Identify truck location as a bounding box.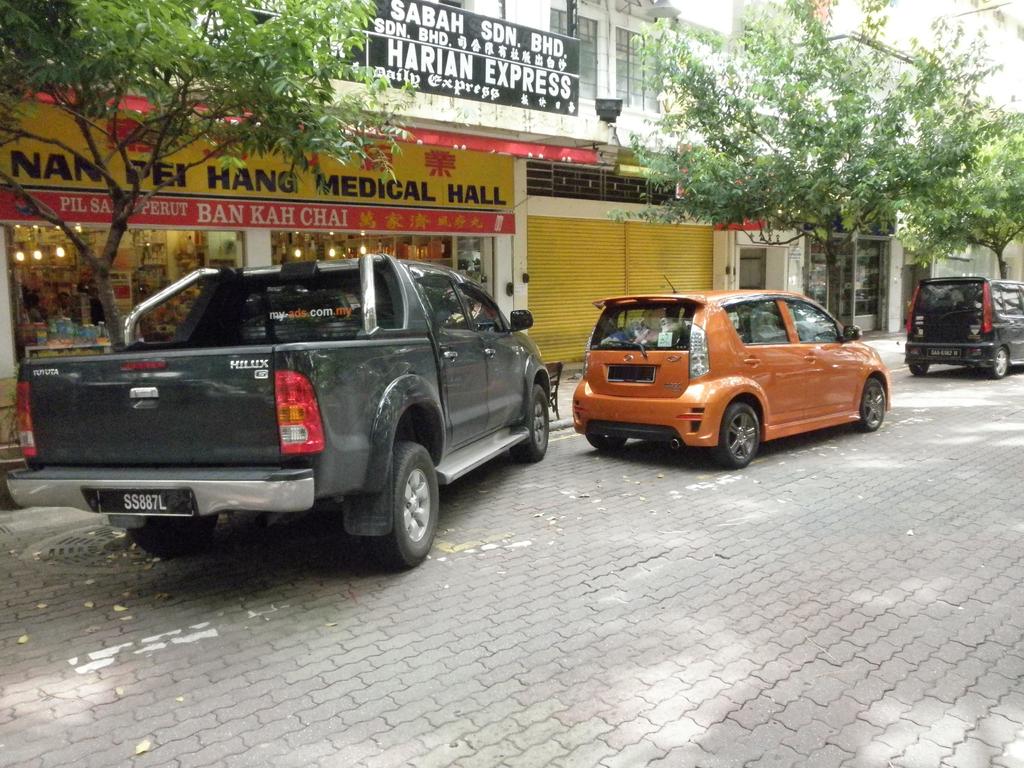
(left=7, top=244, right=552, bottom=578).
